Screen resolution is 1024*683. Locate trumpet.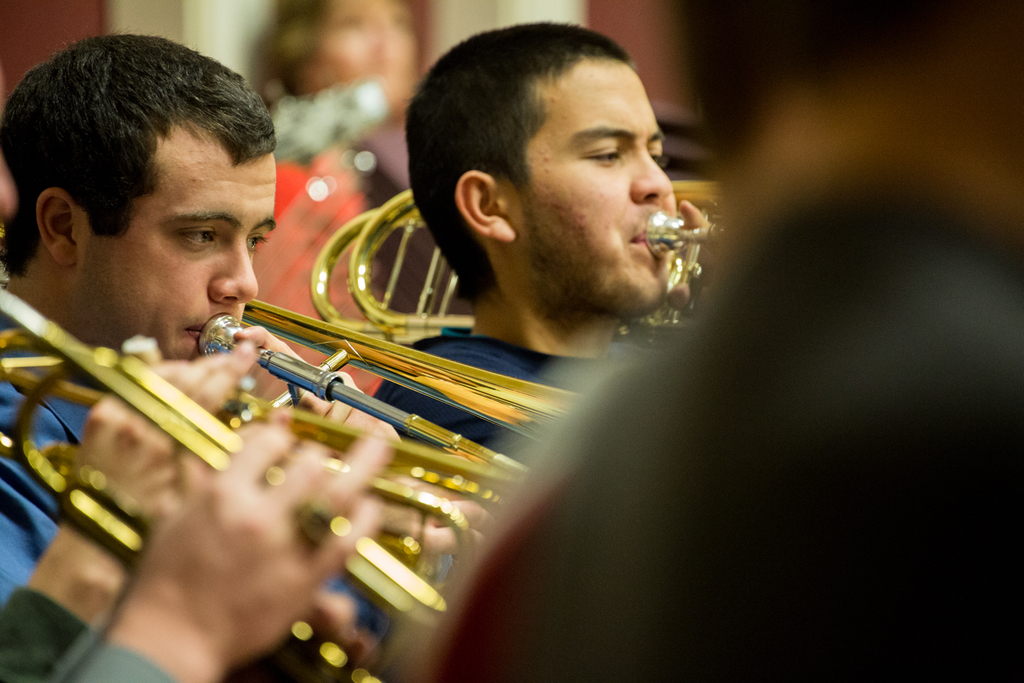
left=0, top=284, right=452, bottom=682.
